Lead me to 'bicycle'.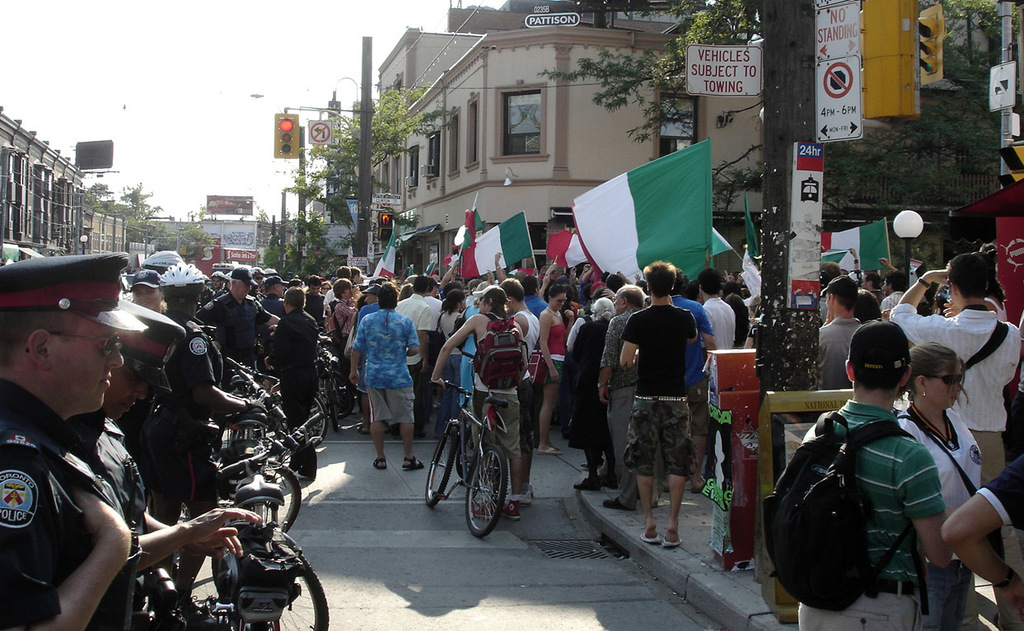
Lead to 119 454 319 630.
